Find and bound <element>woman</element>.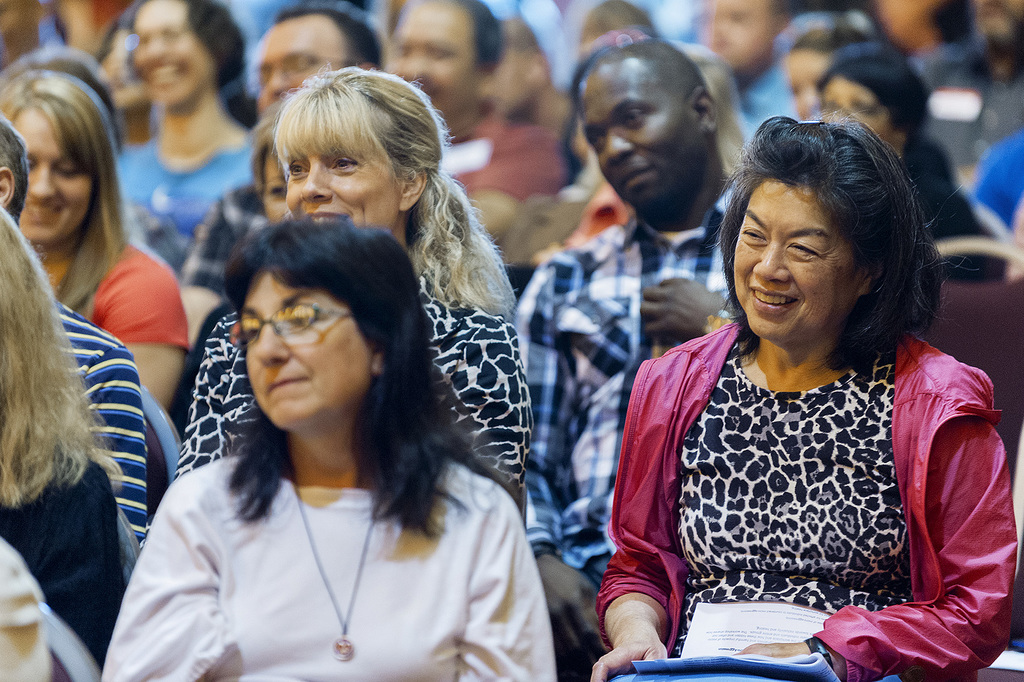
Bound: {"x1": 0, "y1": 204, "x2": 125, "y2": 681}.
